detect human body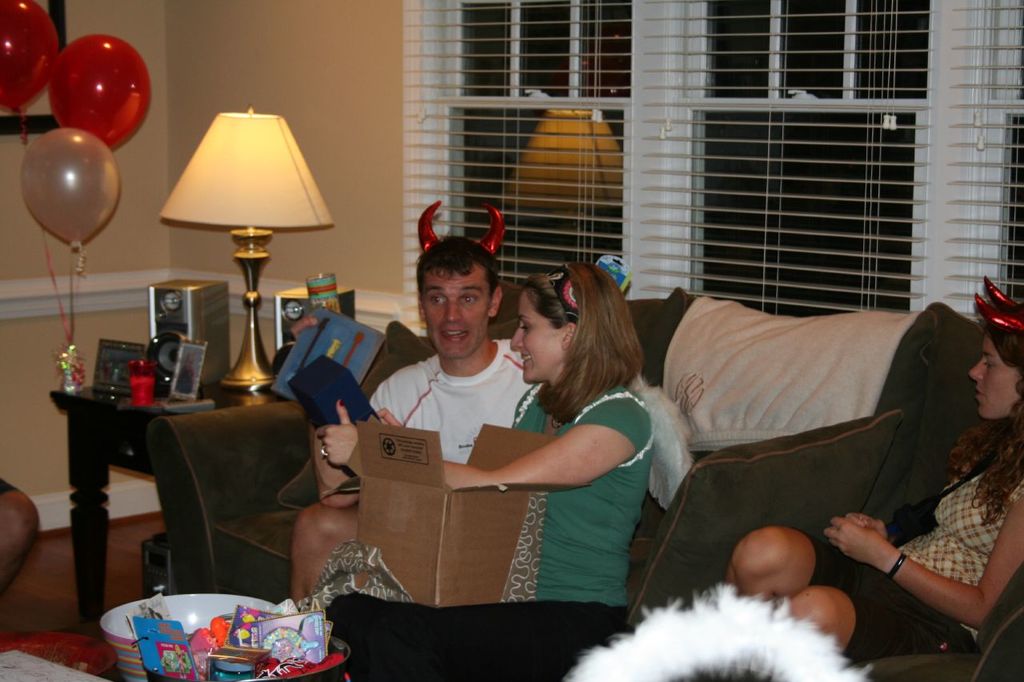
(left=0, top=479, right=42, bottom=584)
